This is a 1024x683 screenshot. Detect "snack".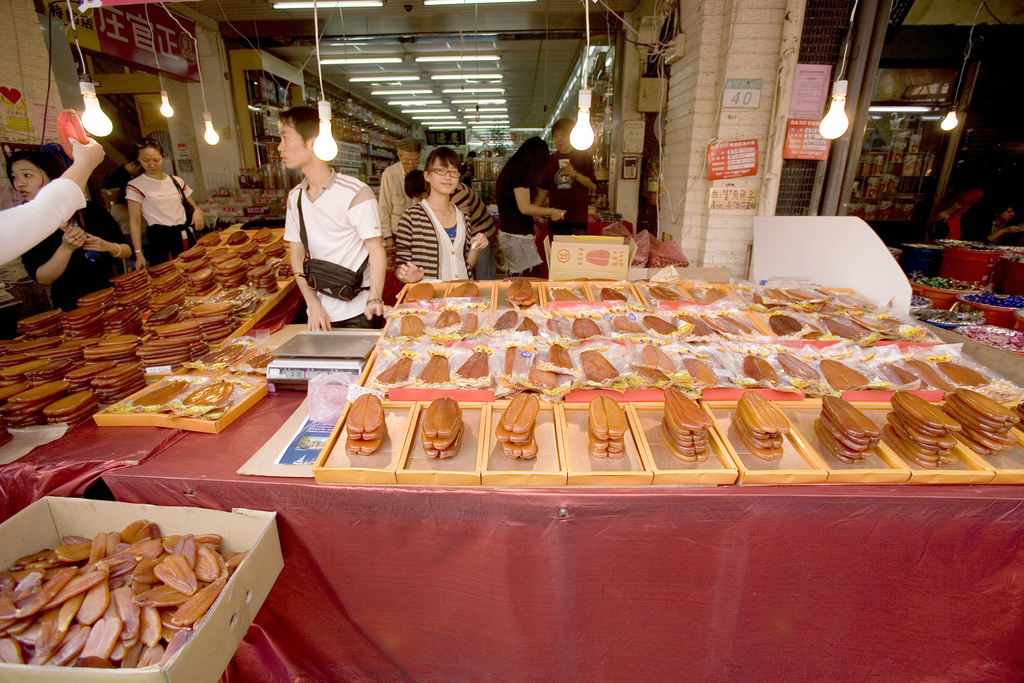
locate(0, 526, 237, 674).
